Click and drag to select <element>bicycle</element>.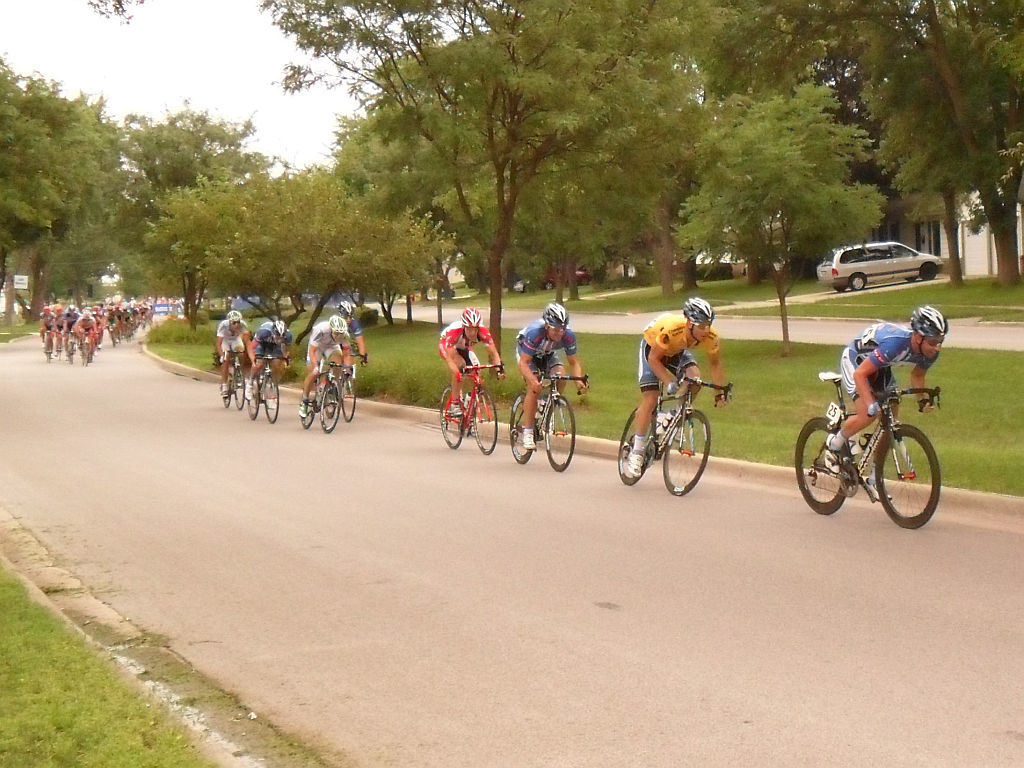
Selection: region(82, 329, 92, 362).
